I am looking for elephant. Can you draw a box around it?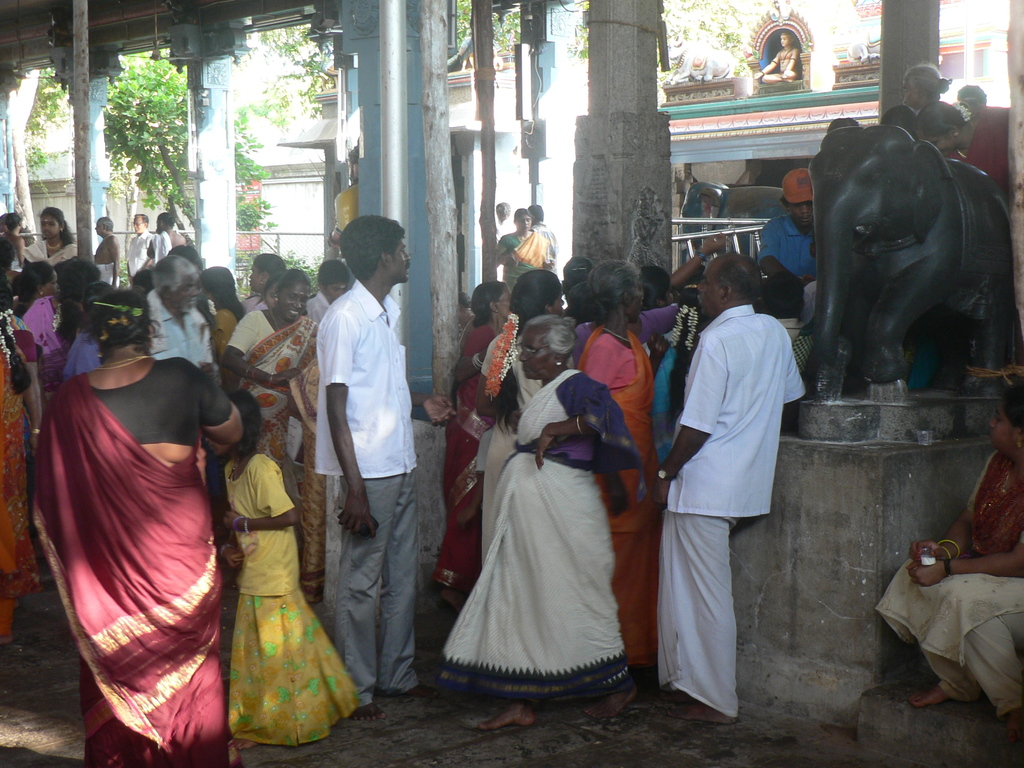
Sure, the bounding box is x1=810, y1=134, x2=1015, y2=392.
